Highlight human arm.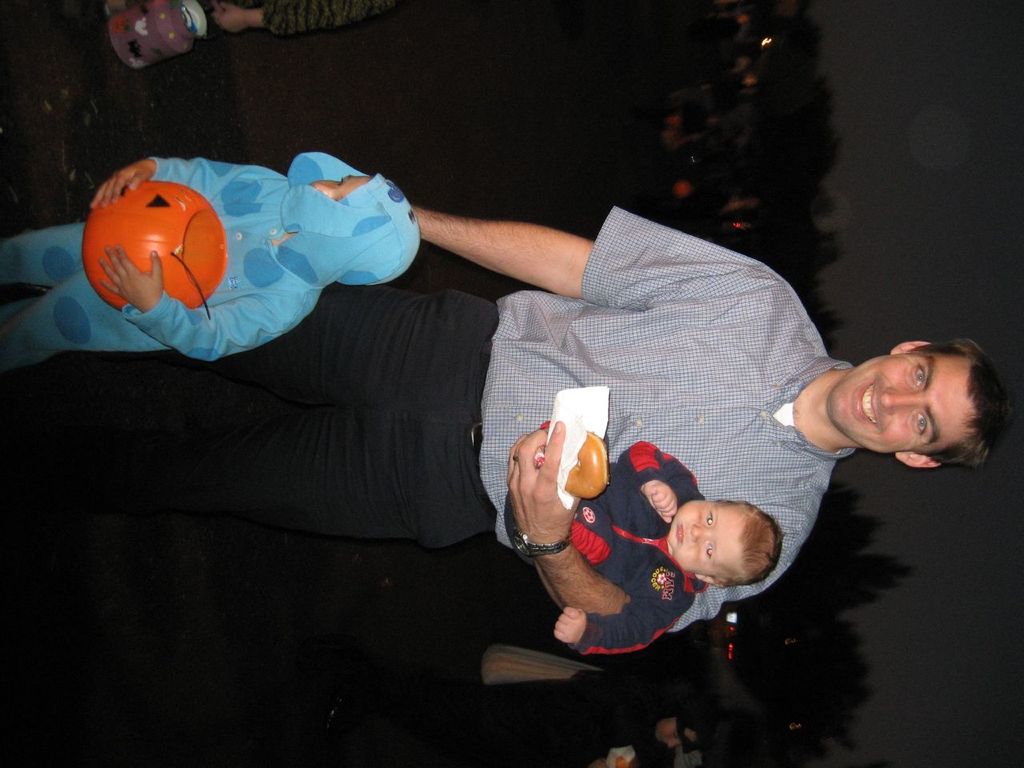
Highlighted region: select_region(80, 150, 284, 218).
